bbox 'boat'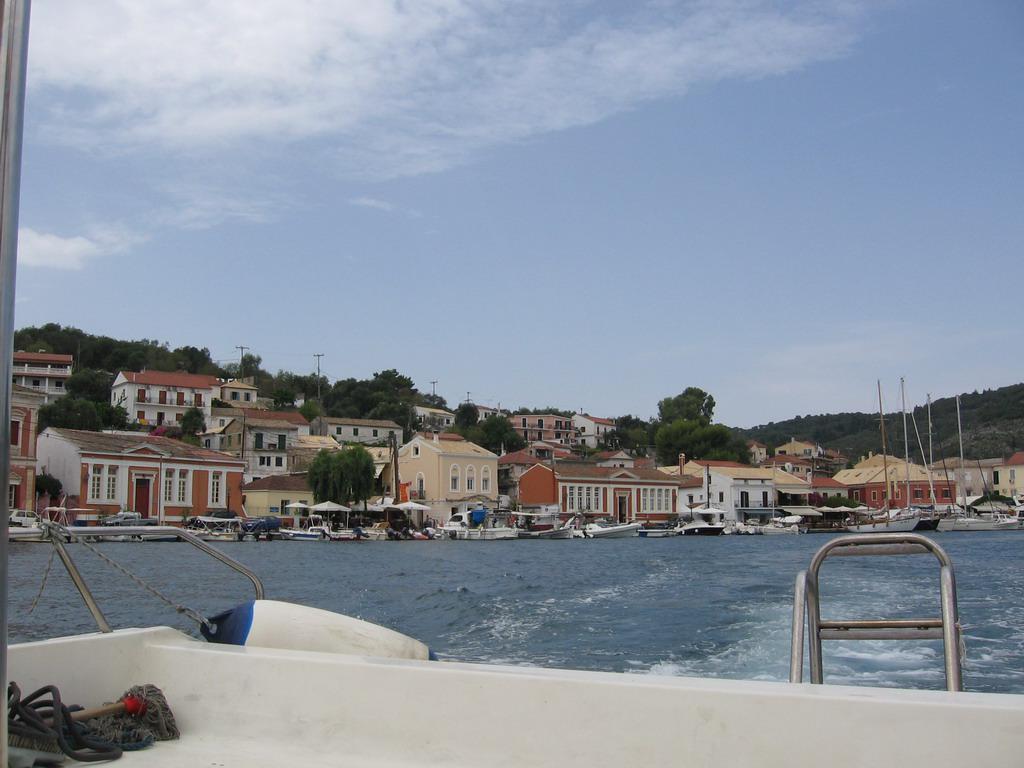
locate(517, 524, 573, 537)
